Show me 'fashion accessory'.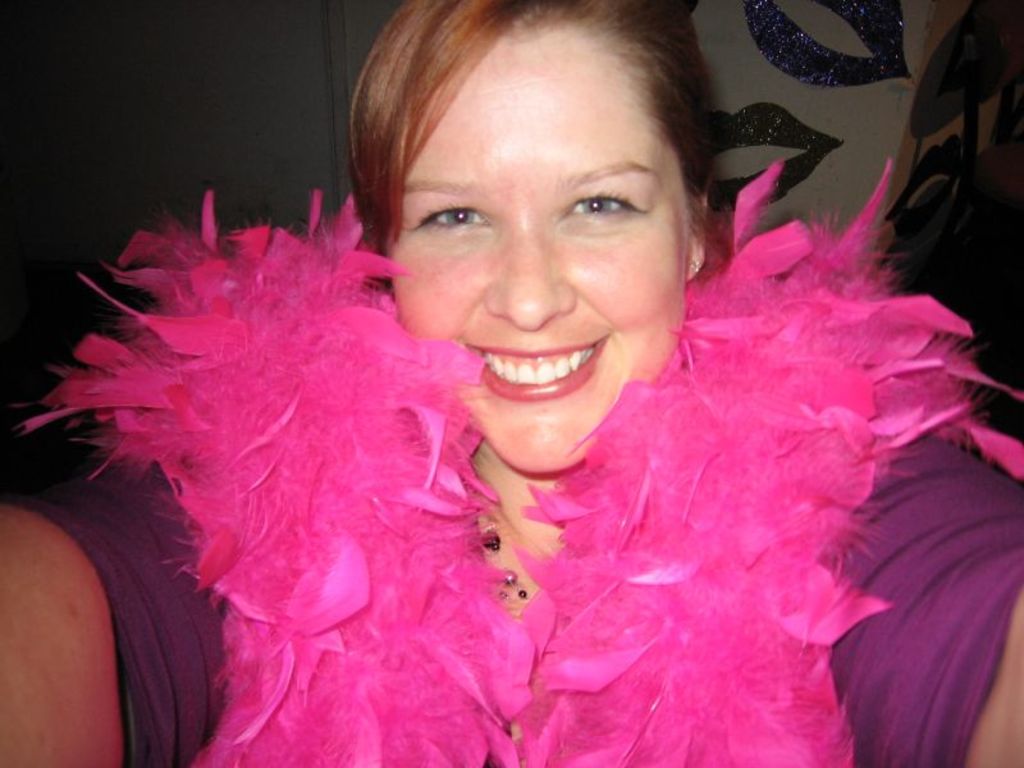
'fashion accessory' is here: (685, 257, 700, 278).
